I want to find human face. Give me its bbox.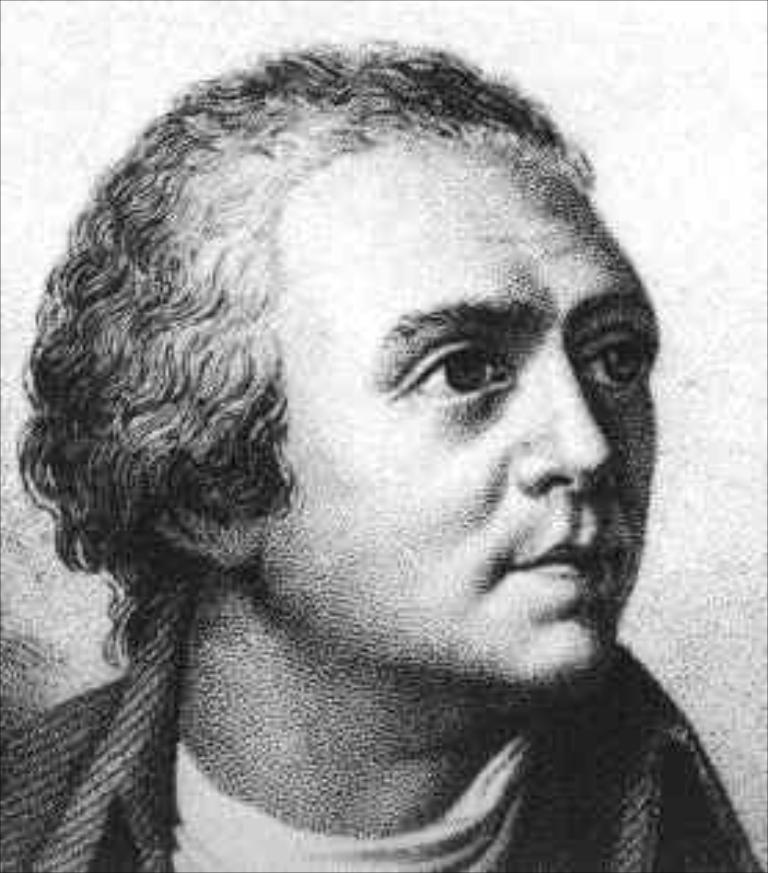
box(262, 146, 663, 680).
